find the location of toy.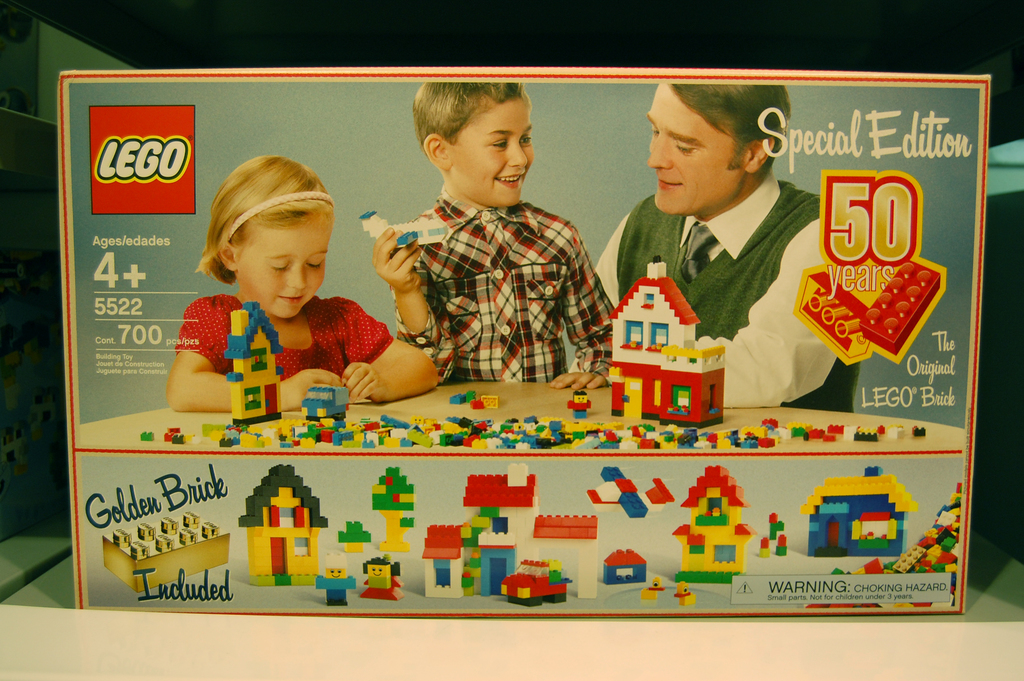
Location: (left=572, top=387, right=594, bottom=418).
